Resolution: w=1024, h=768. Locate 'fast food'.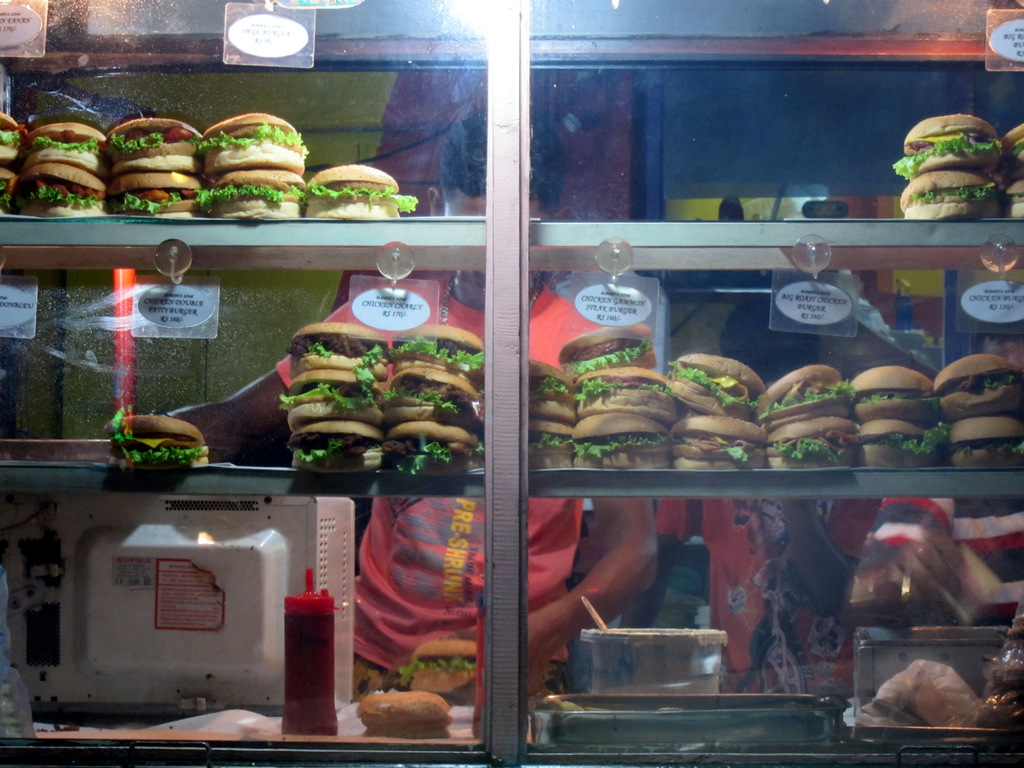
bbox=(397, 642, 478, 699).
